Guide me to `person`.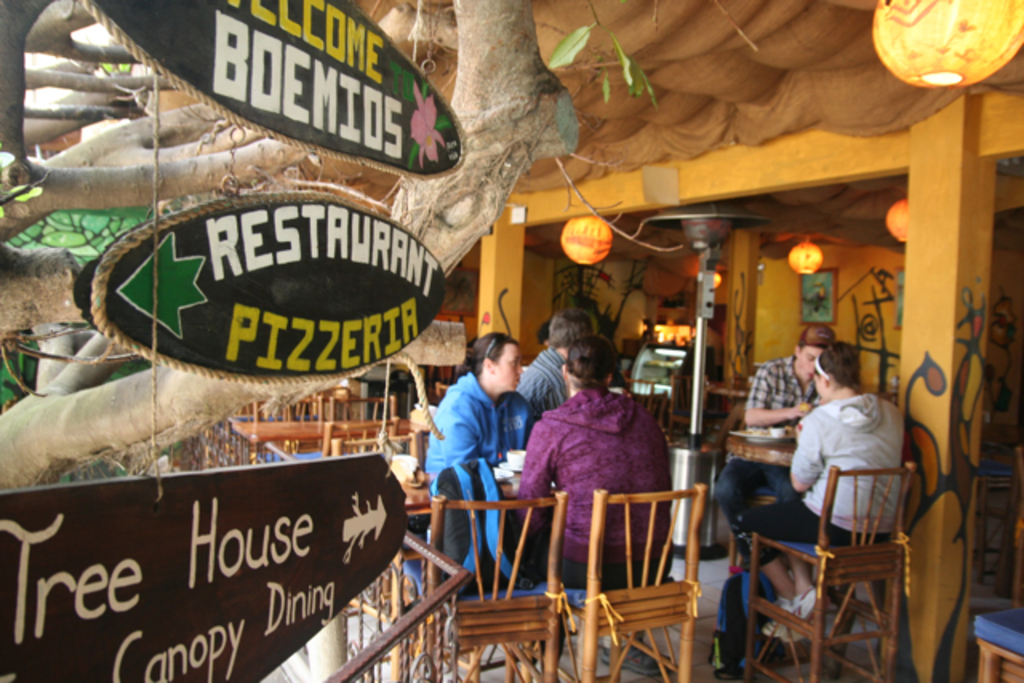
Guidance: 736, 344, 907, 643.
